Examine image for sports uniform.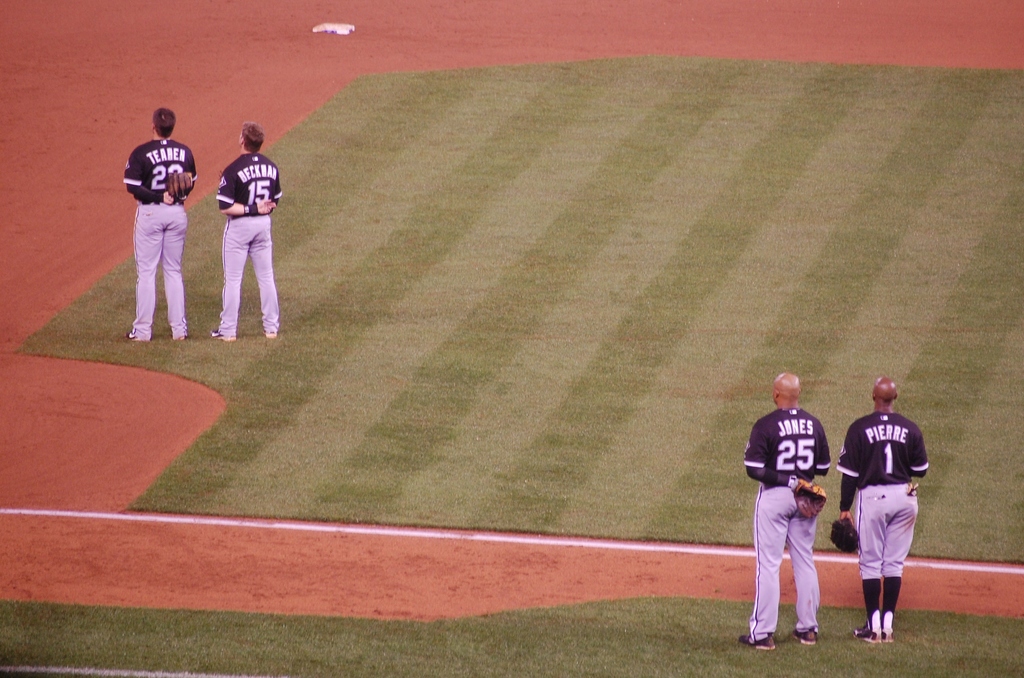
Examination result: BBox(828, 412, 927, 647).
